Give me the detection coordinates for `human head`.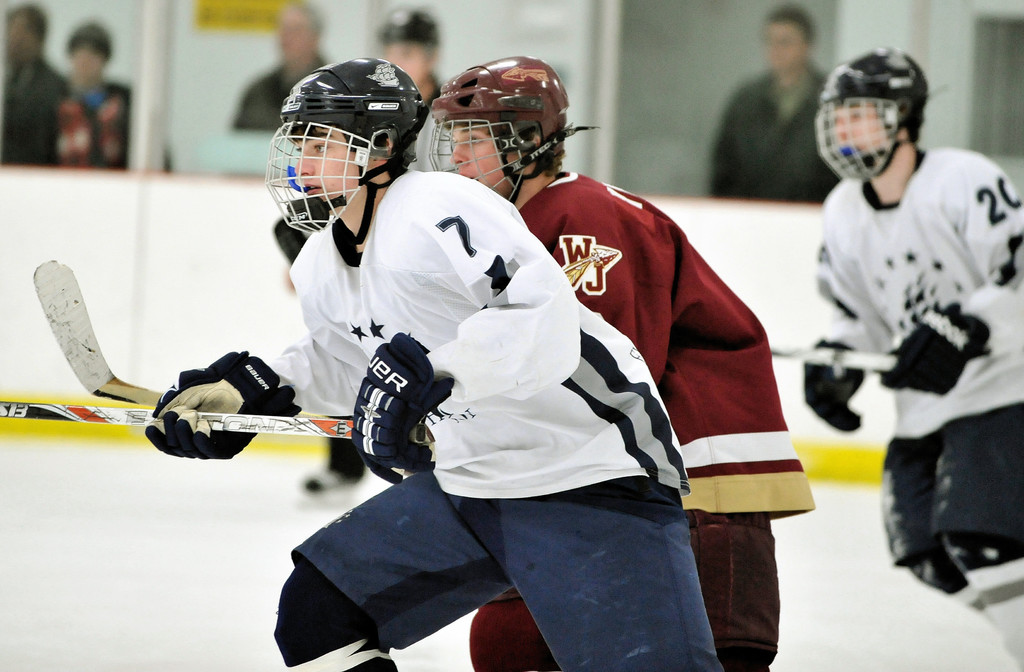
bbox=[430, 54, 573, 202].
